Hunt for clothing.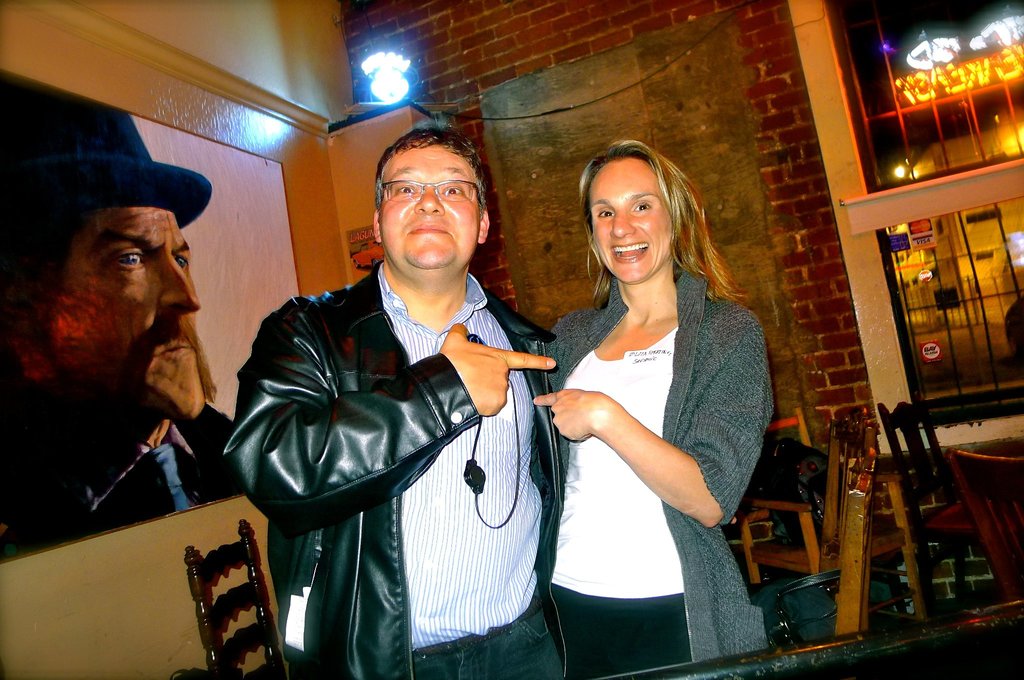
Hunted down at left=225, top=264, right=569, bottom=679.
